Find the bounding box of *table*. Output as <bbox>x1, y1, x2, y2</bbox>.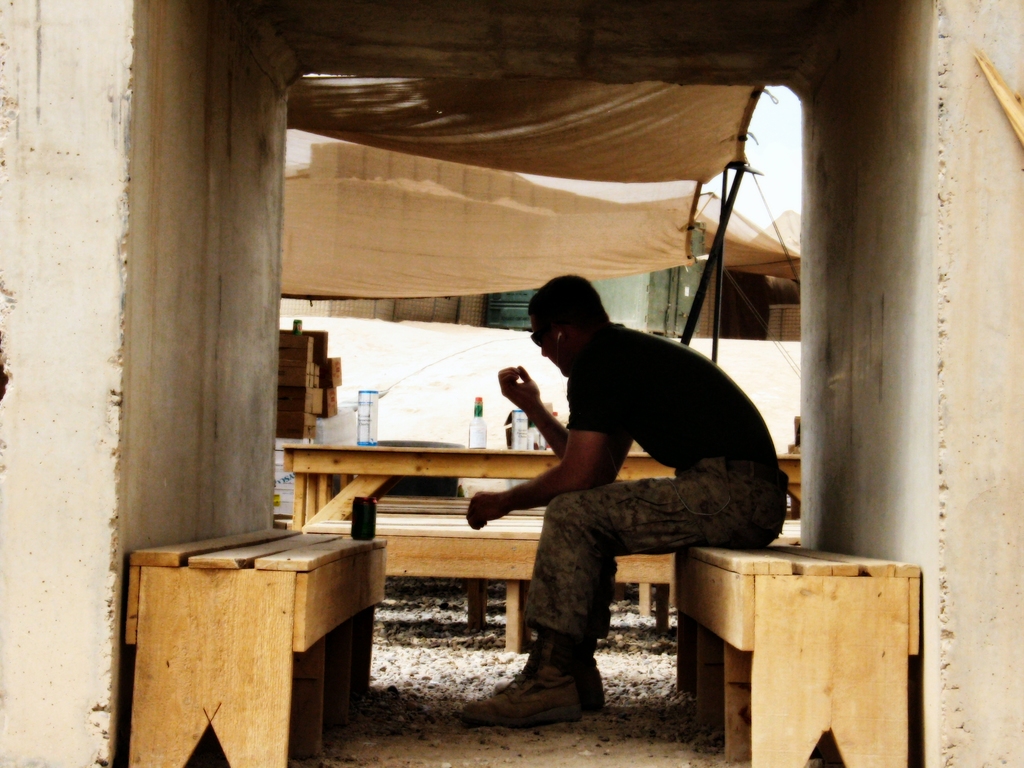
<bbox>668, 538, 948, 753</bbox>.
